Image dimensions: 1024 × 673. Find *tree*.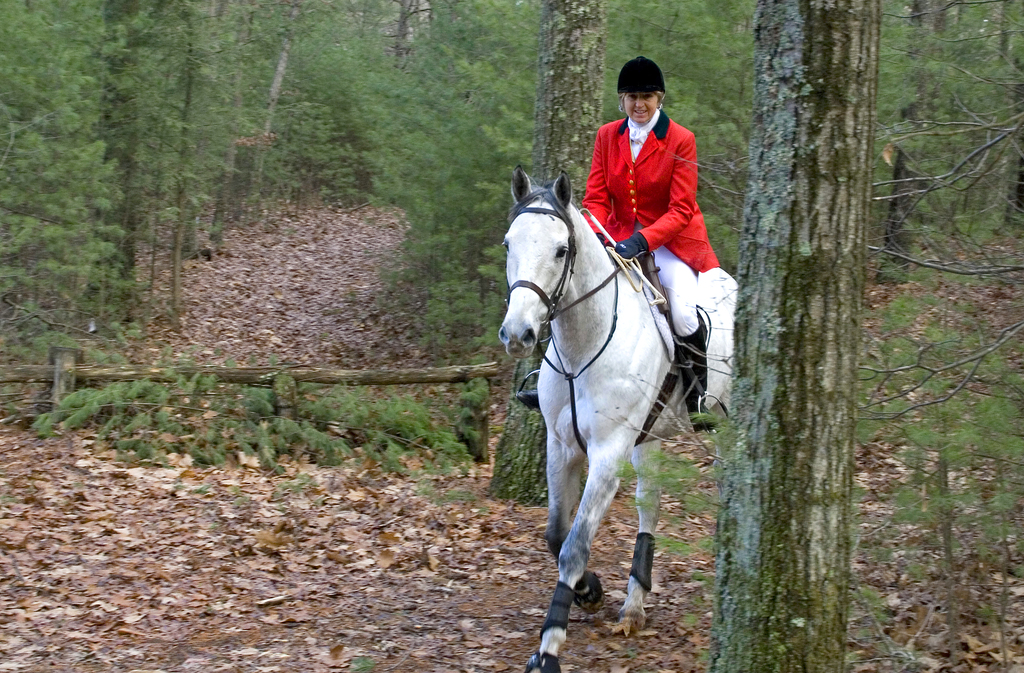
bbox=[15, 109, 145, 399].
